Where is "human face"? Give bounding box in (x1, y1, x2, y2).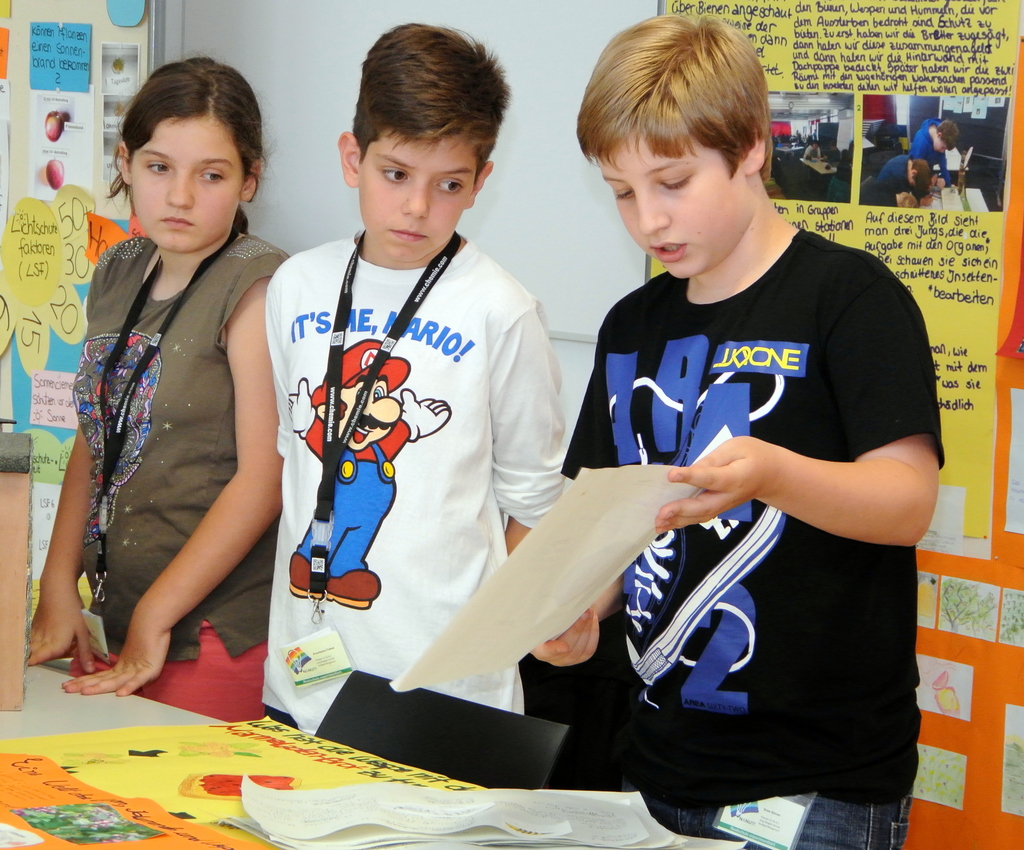
(357, 130, 477, 262).
